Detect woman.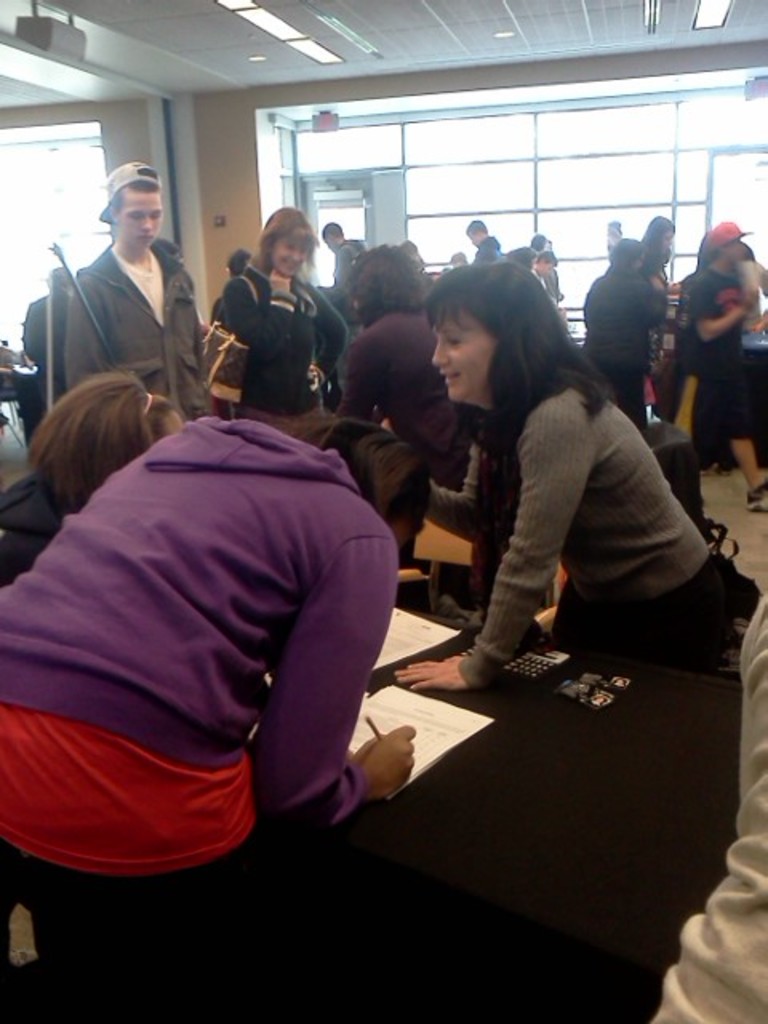
Detected at box(208, 206, 346, 434).
